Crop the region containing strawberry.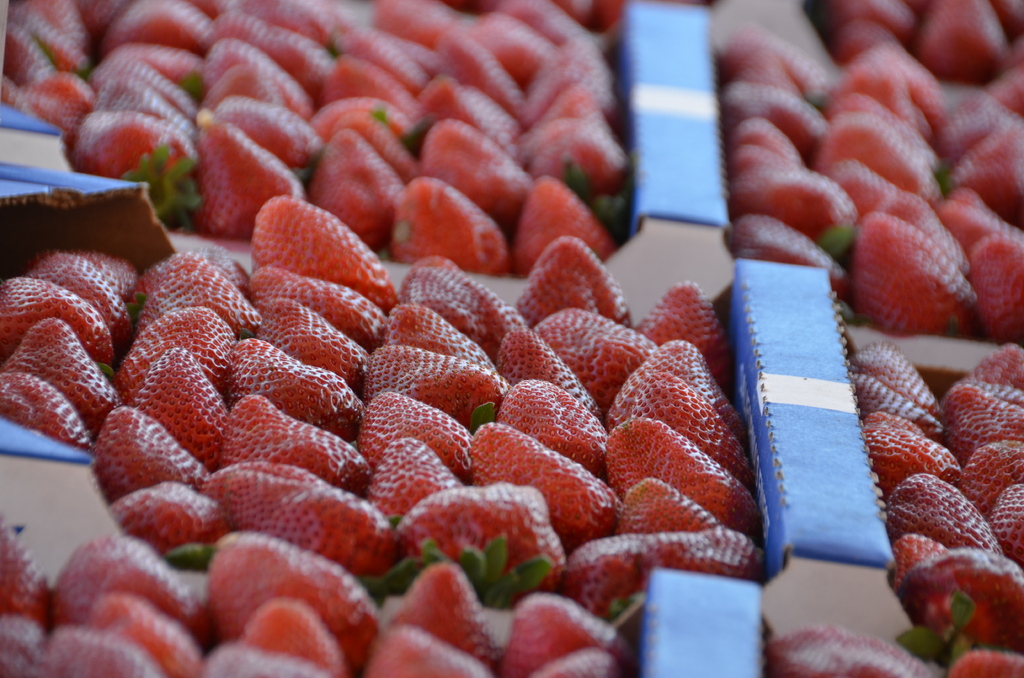
Crop region: region(847, 193, 980, 326).
